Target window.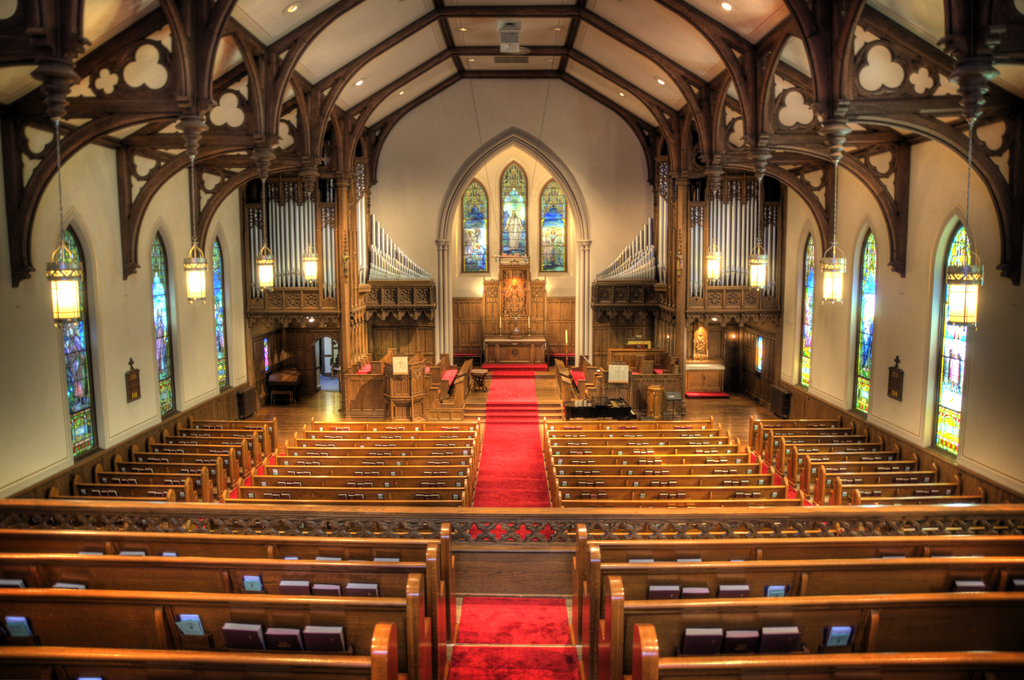
Target region: locate(156, 235, 168, 416).
